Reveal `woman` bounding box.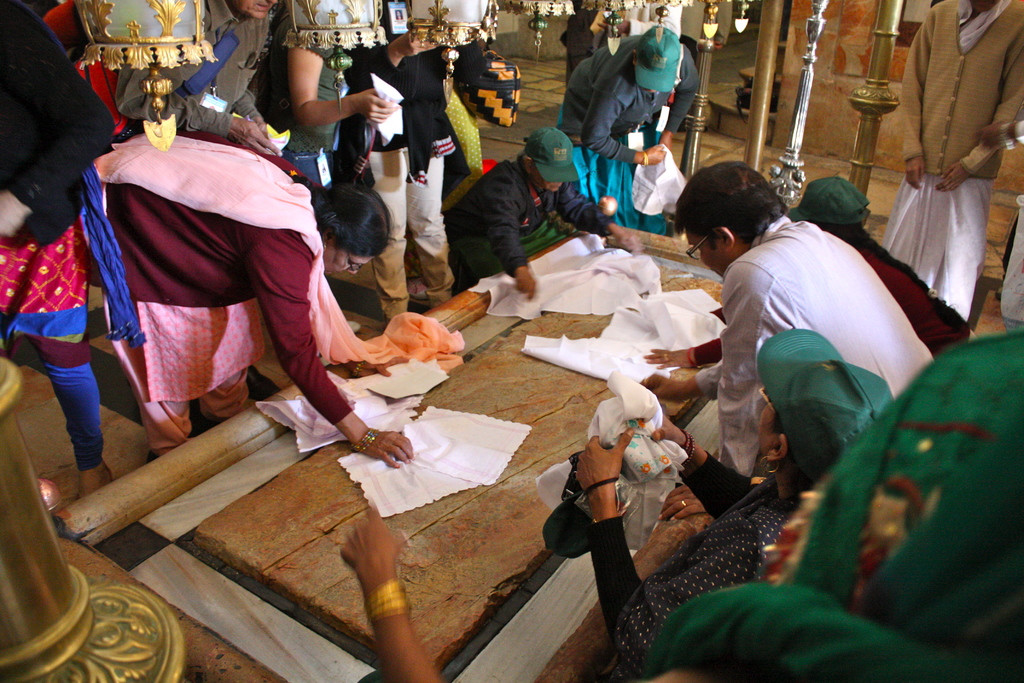
Revealed: <box>0,0,124,504</box>.
